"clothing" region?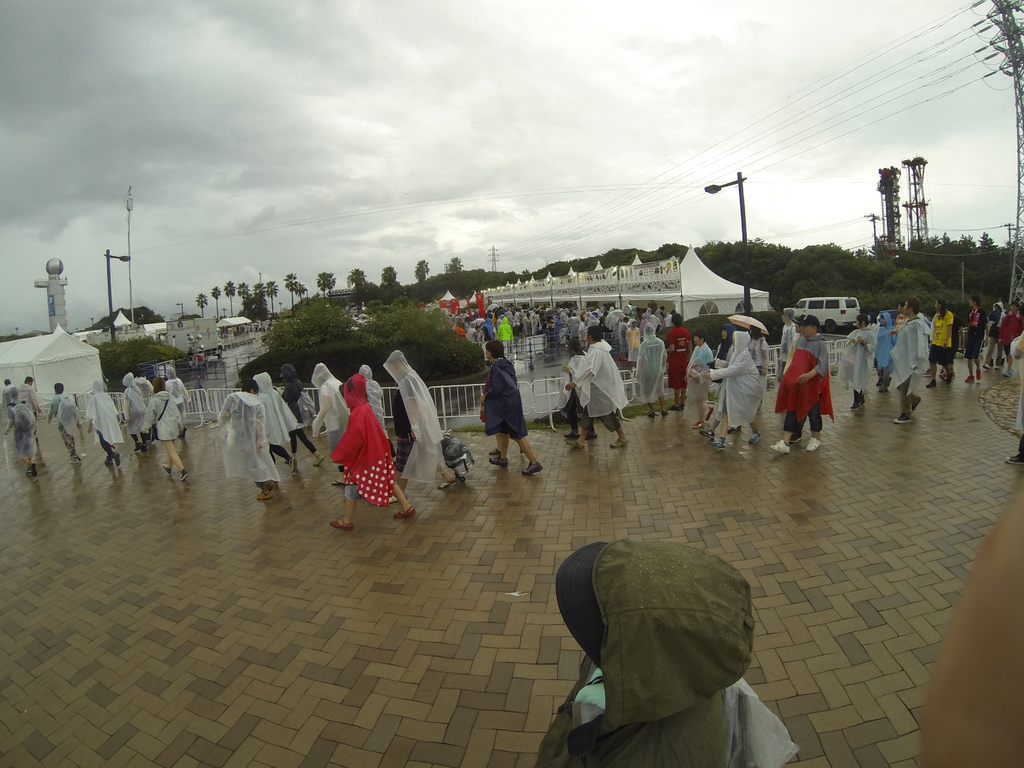
box(963, 311, 986, 365)
